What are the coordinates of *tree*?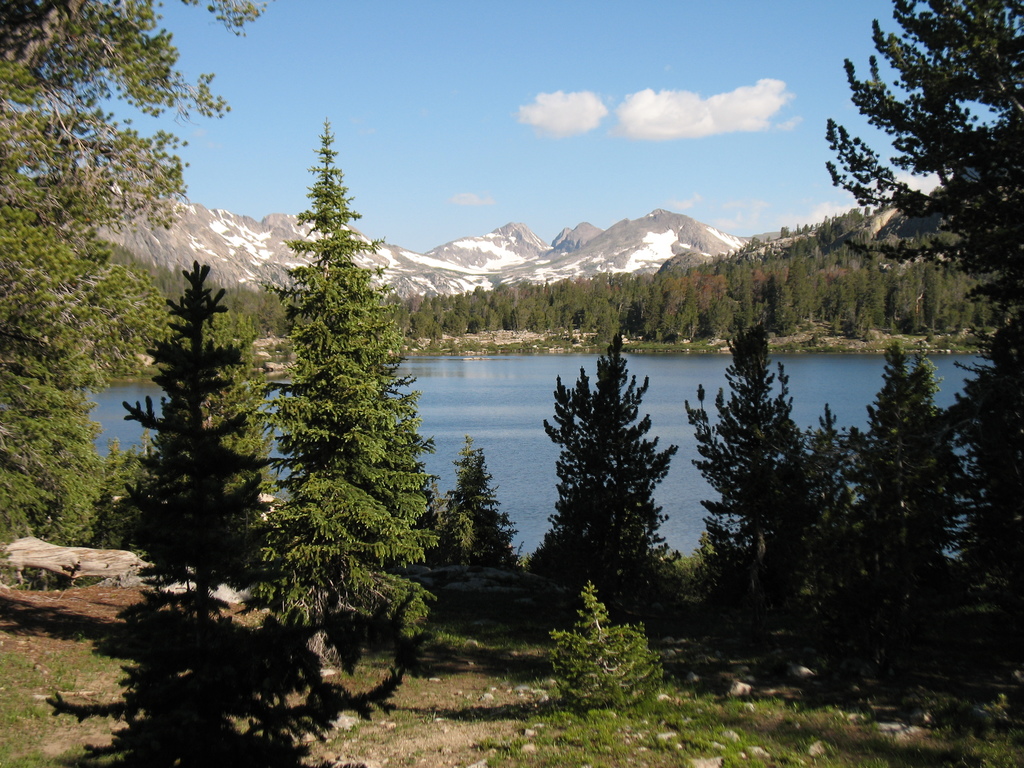
detection(416, 426, 543, 600).
